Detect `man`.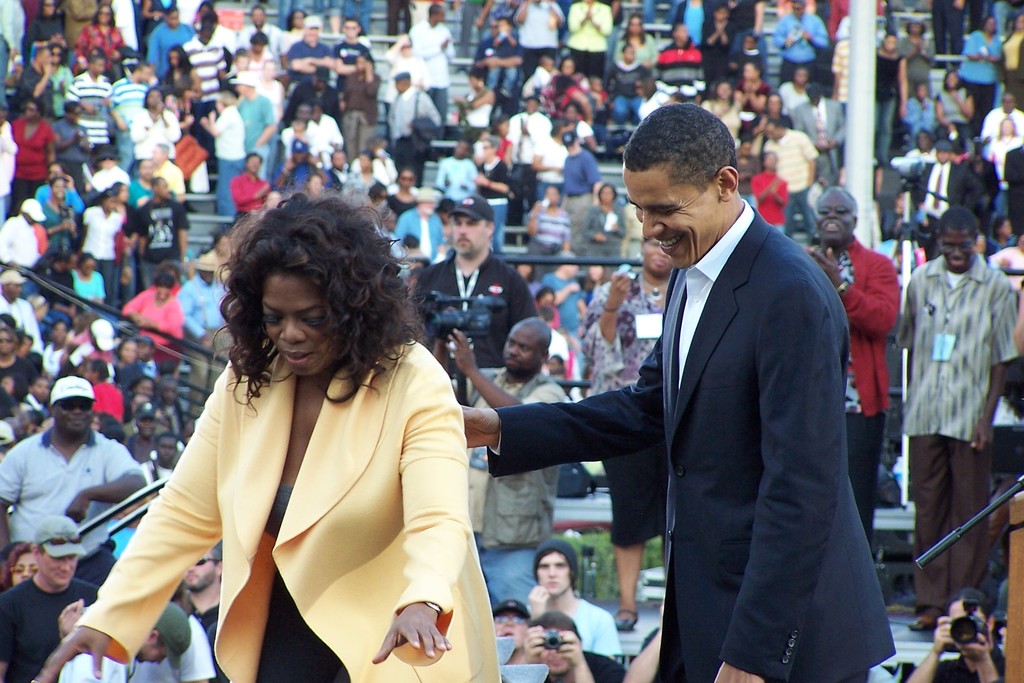
Detected at (344,0,376,35).
